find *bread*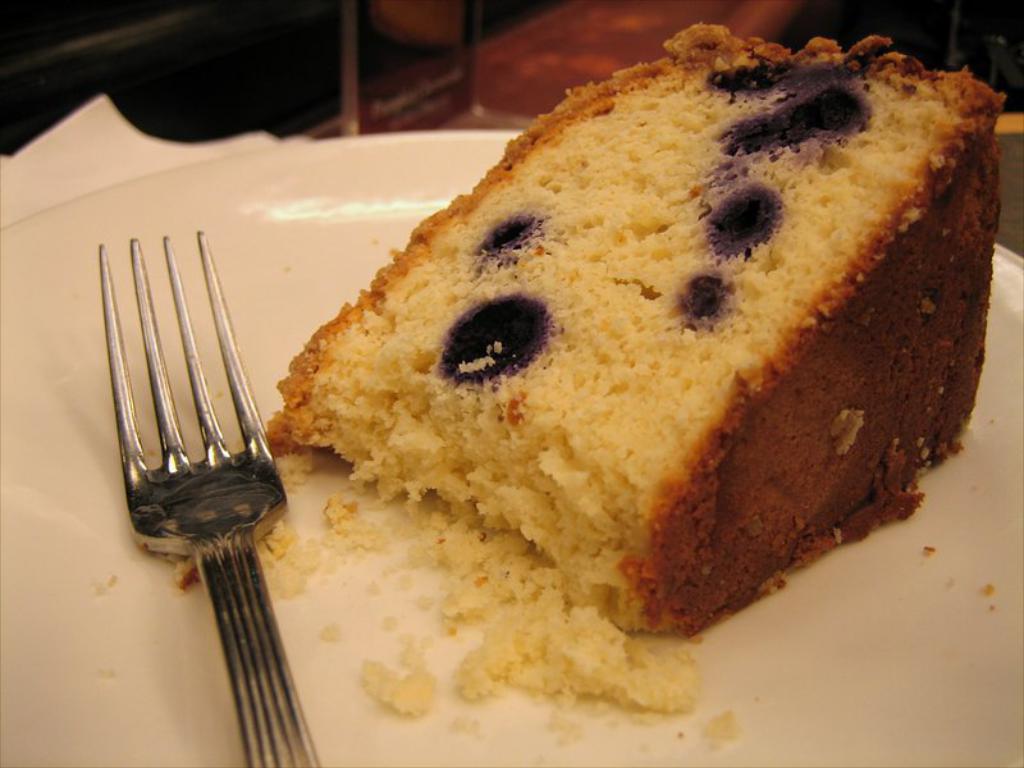
select_region(270, 23, 1014, 708)
